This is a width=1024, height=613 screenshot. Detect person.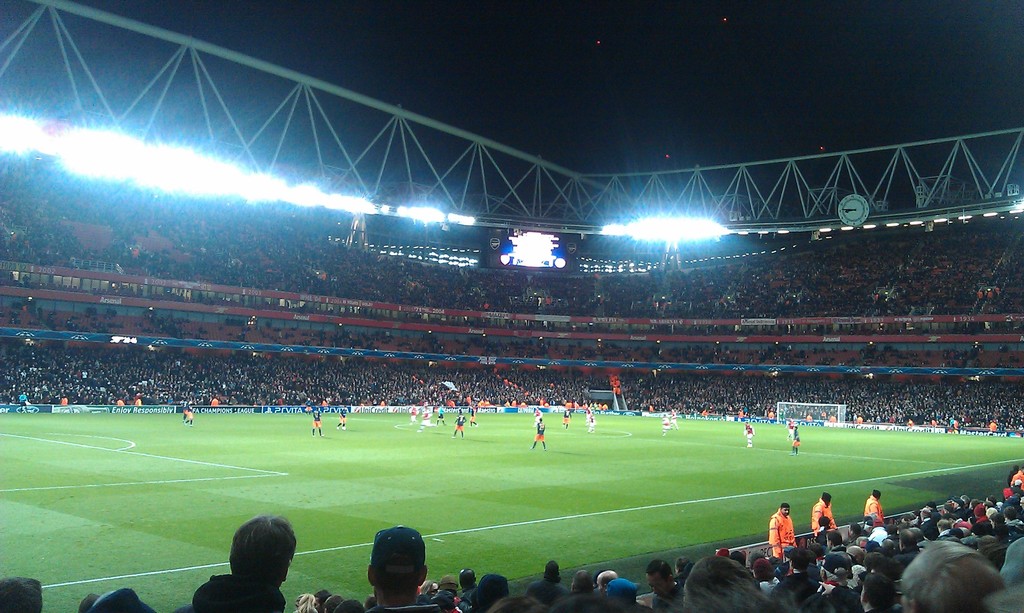
x1=529 y1=419 x2=544 y2=450.
